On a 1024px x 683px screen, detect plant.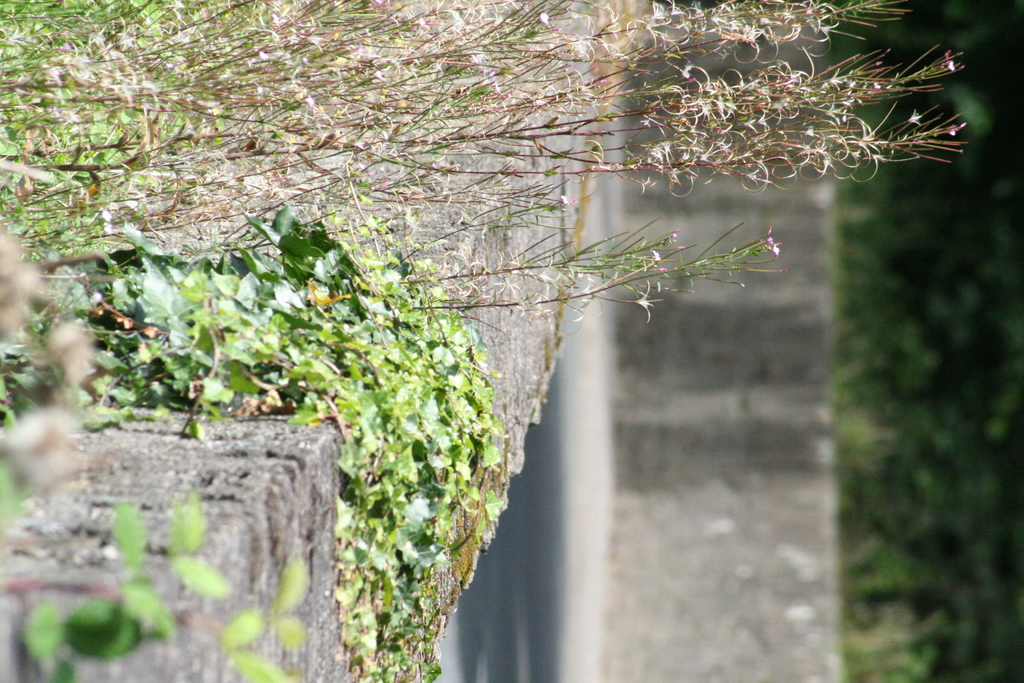
select_region(545, 215, 796, 300).
